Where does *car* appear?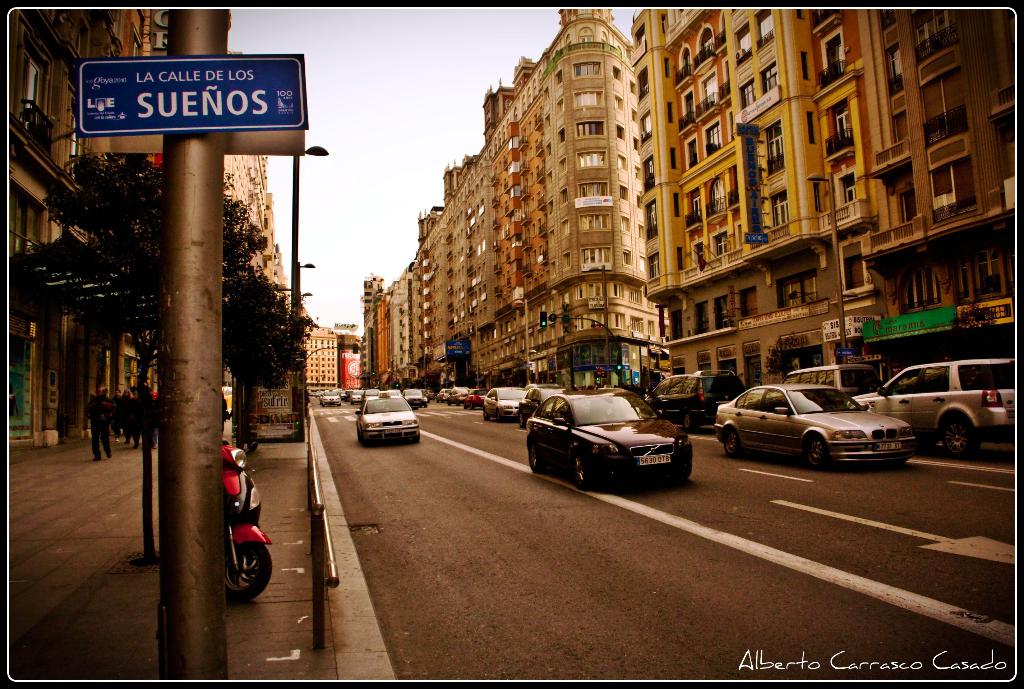
Appears at pyautogui.locateOnScreen(518, 382, 573, 428).
